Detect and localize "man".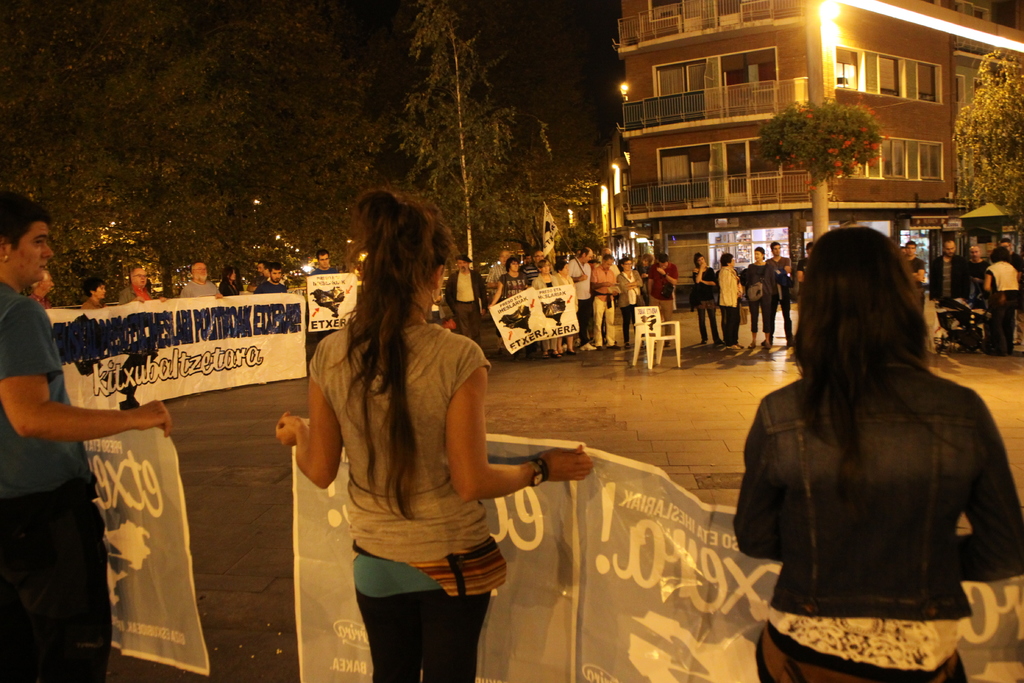
Localized at (252, 265, 286, 297).
